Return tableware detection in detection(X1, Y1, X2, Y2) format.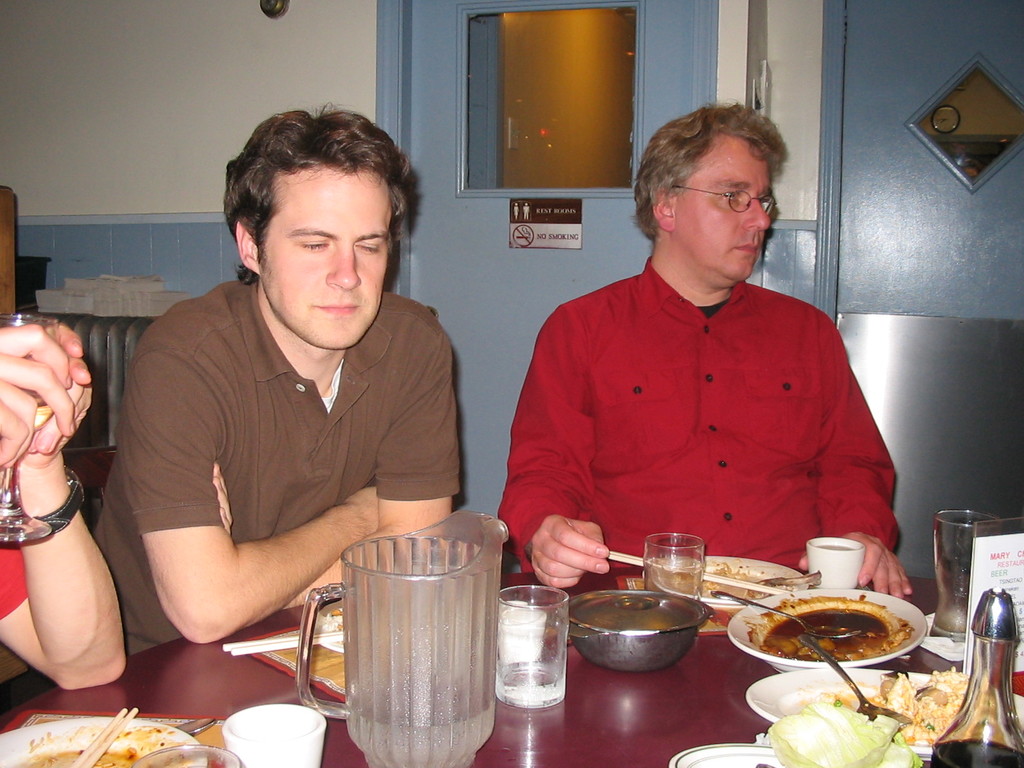
detection(130, 745, 240, 767).
